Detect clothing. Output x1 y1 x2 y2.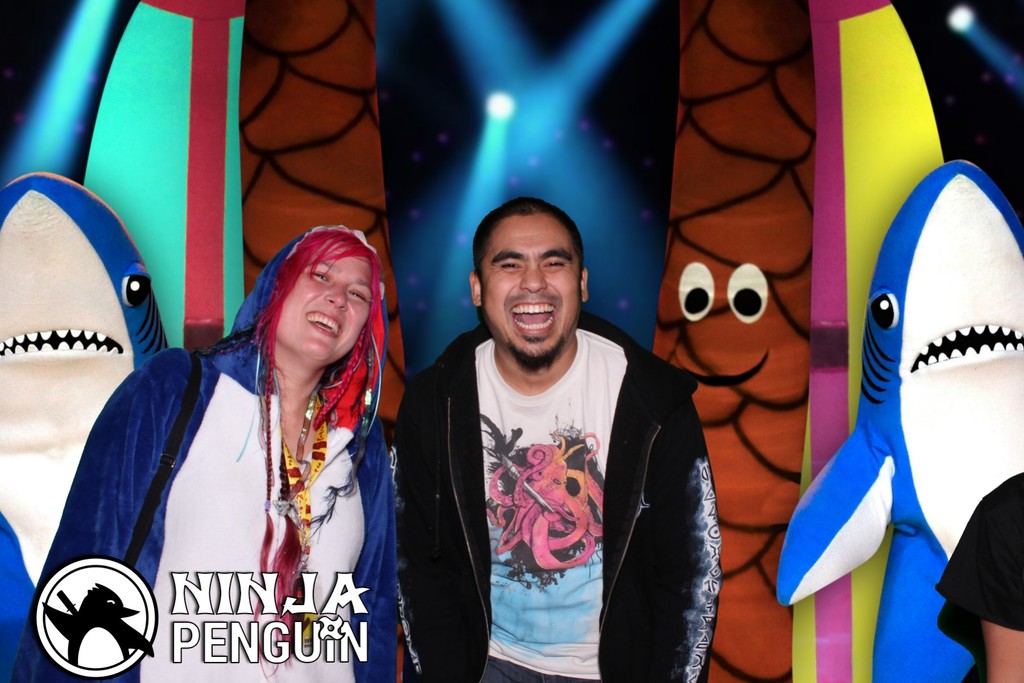
10 226 405 682.
